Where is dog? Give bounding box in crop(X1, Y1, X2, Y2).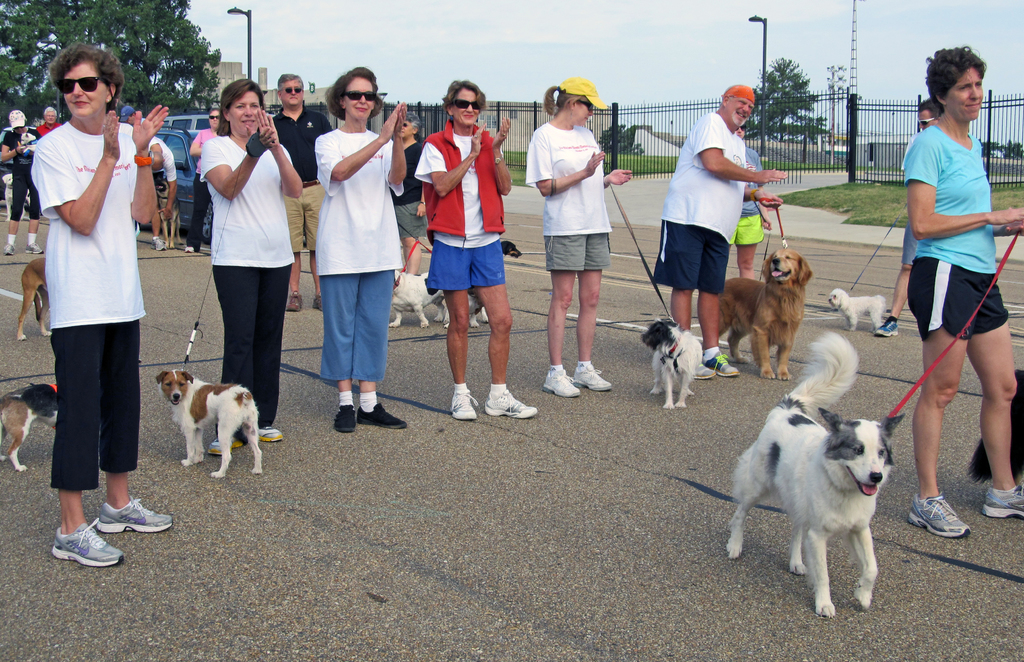
crop(154, 370, 262, 481).
